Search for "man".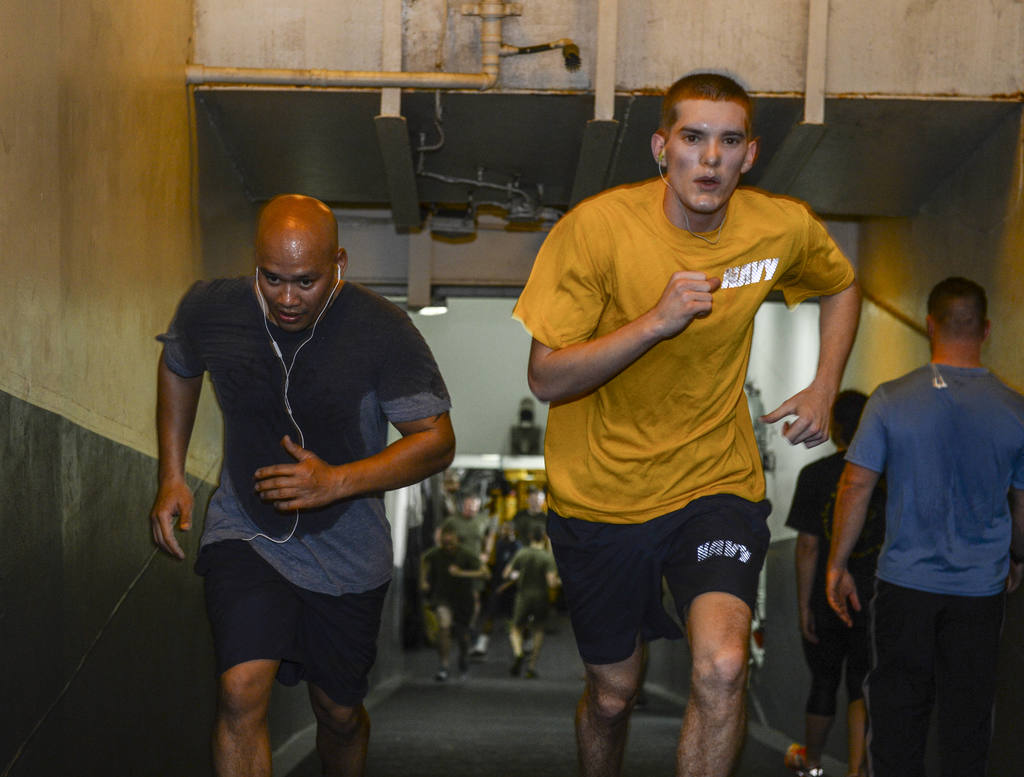
Found at pyautogui.locateOnScreen(785, 387, 888, 776).
